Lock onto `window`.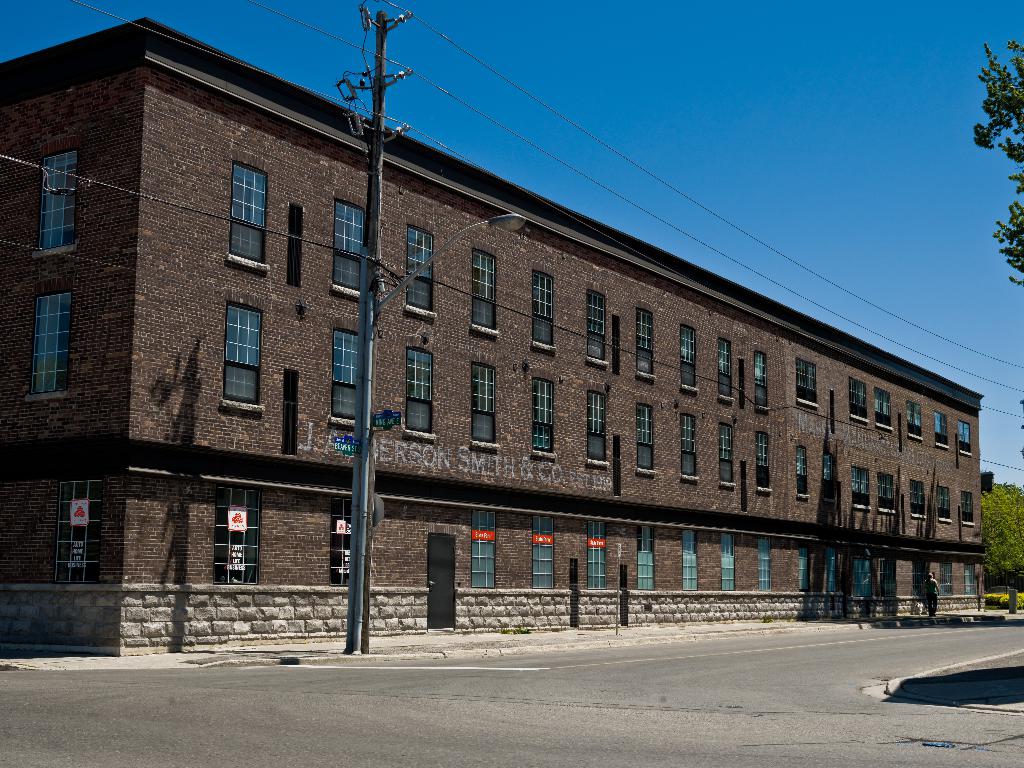
Locked: box=[531, 515, 552, 590].
